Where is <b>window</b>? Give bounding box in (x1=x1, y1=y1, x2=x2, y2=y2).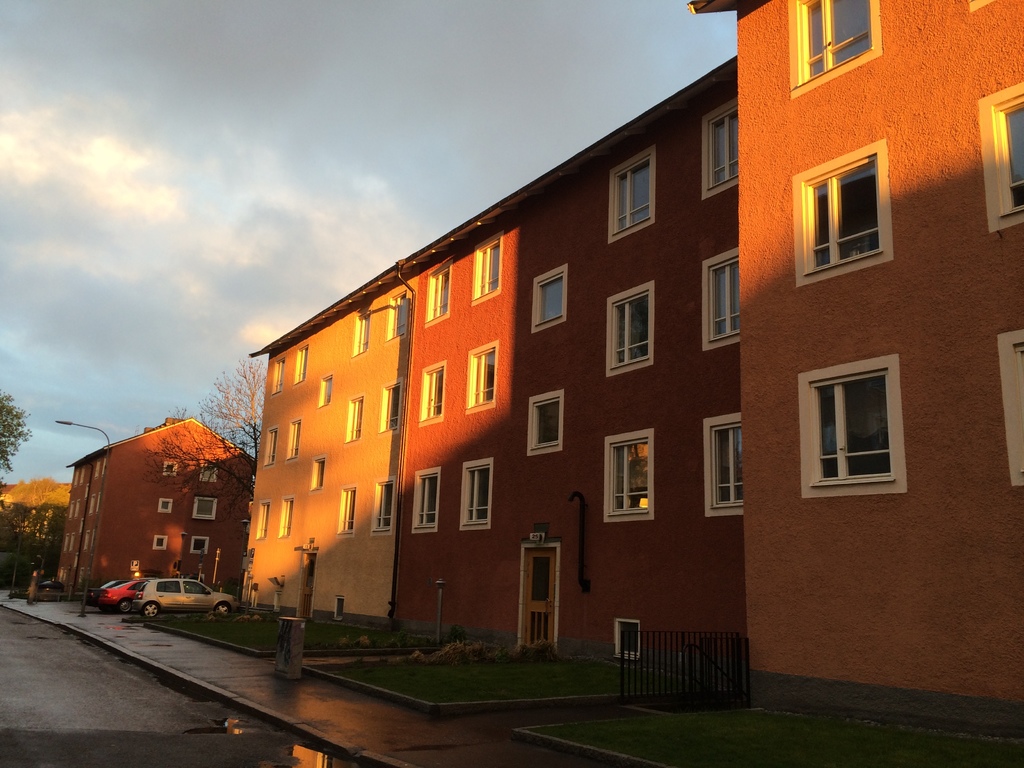
(x1=255, y1=503, x2=272, y2=539).
